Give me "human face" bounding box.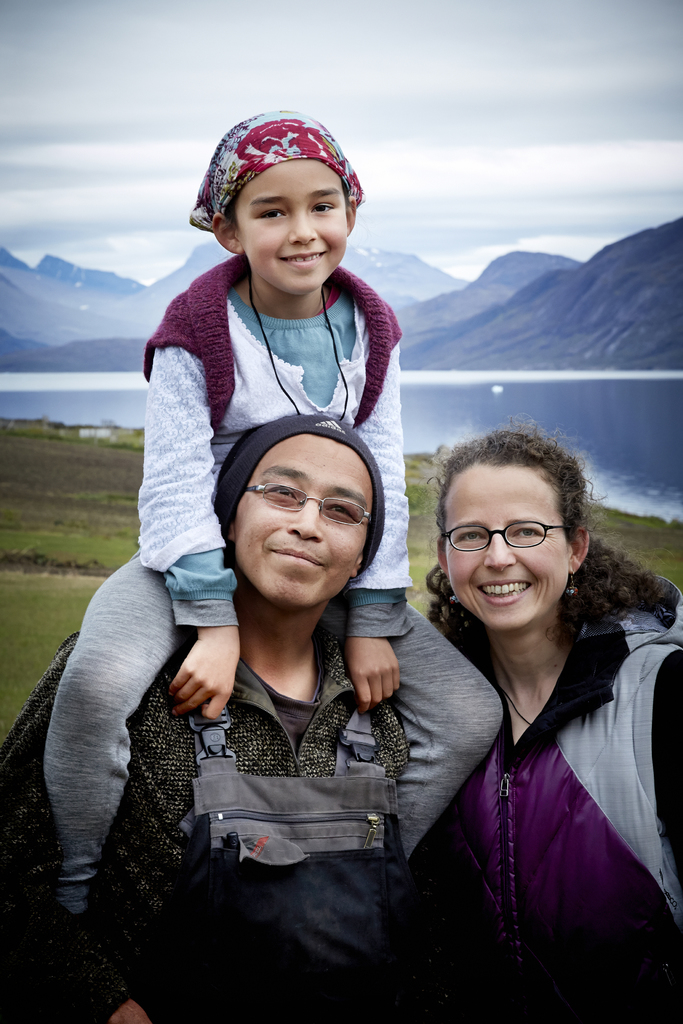
[237, 162, 347, 293].
